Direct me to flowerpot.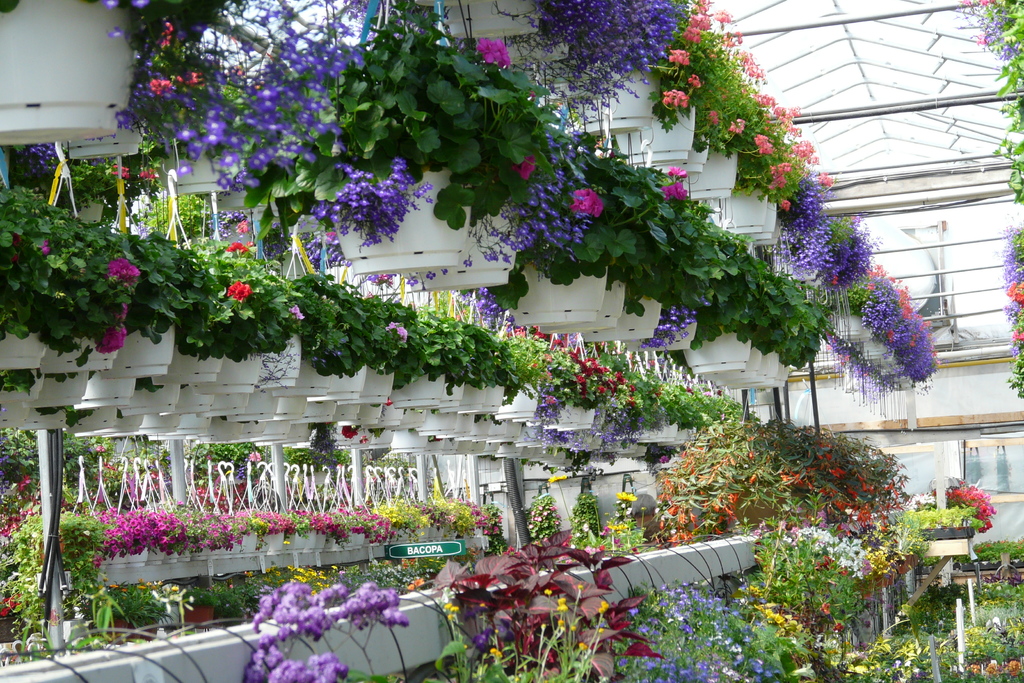
Direction: {"left": 680, "top": 153, "right": 737, "bottom": 198}.
